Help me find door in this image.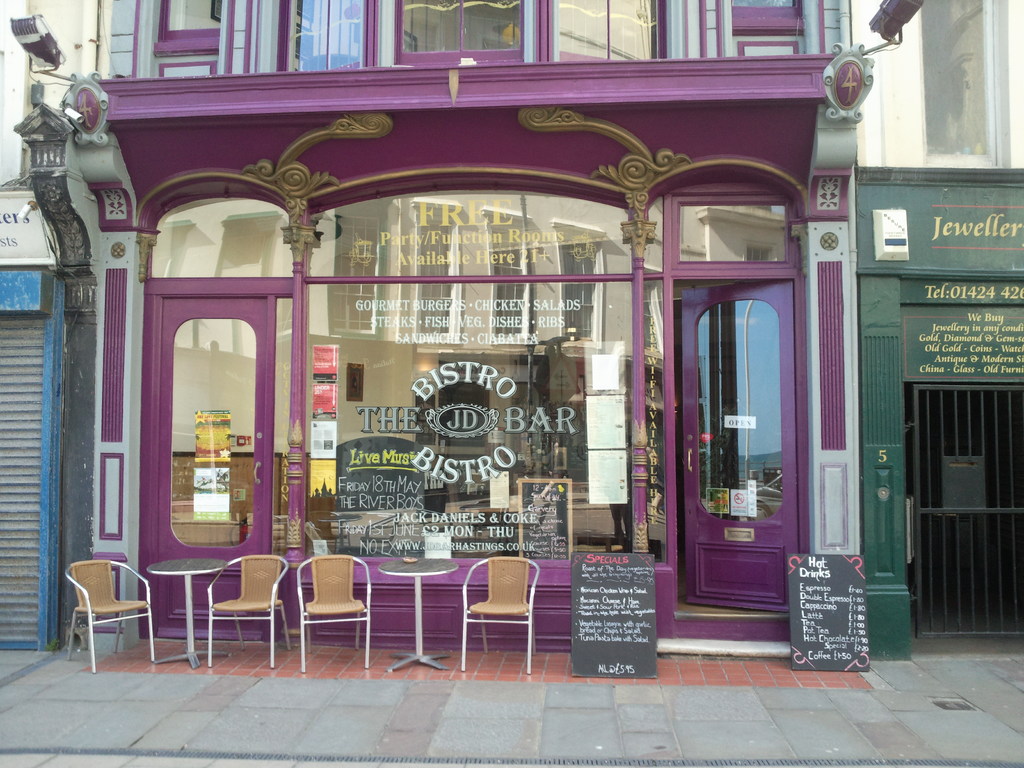
Found it: 687, 204, 812, 634.
